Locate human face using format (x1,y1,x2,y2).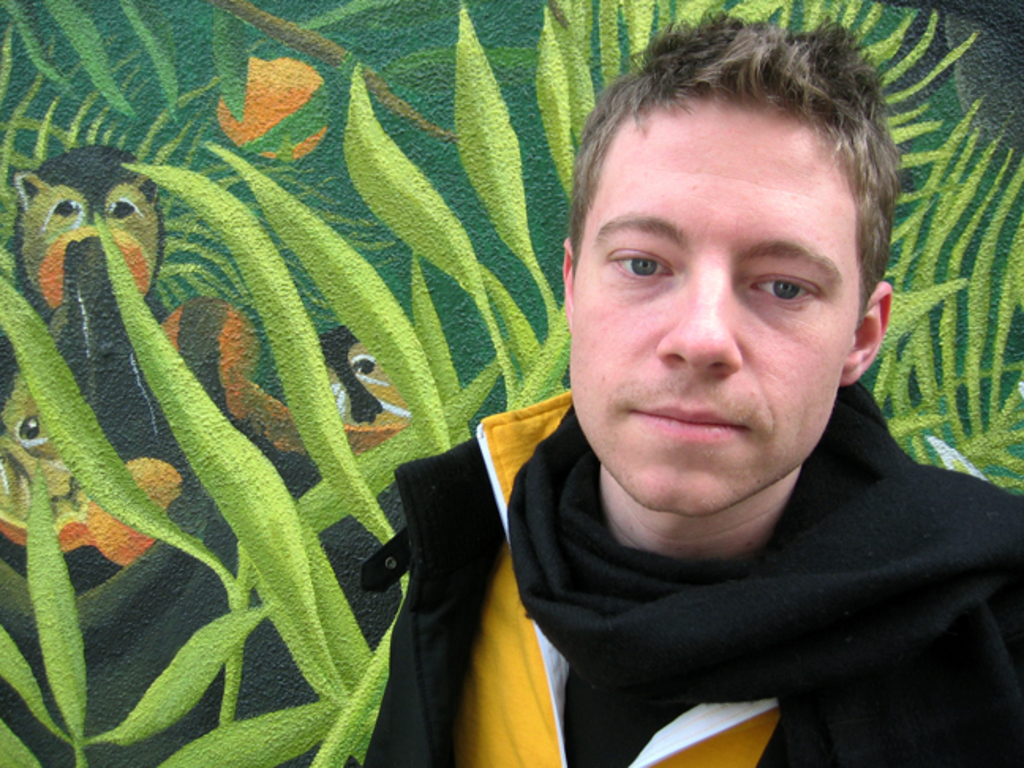
(570,98,844,510).
